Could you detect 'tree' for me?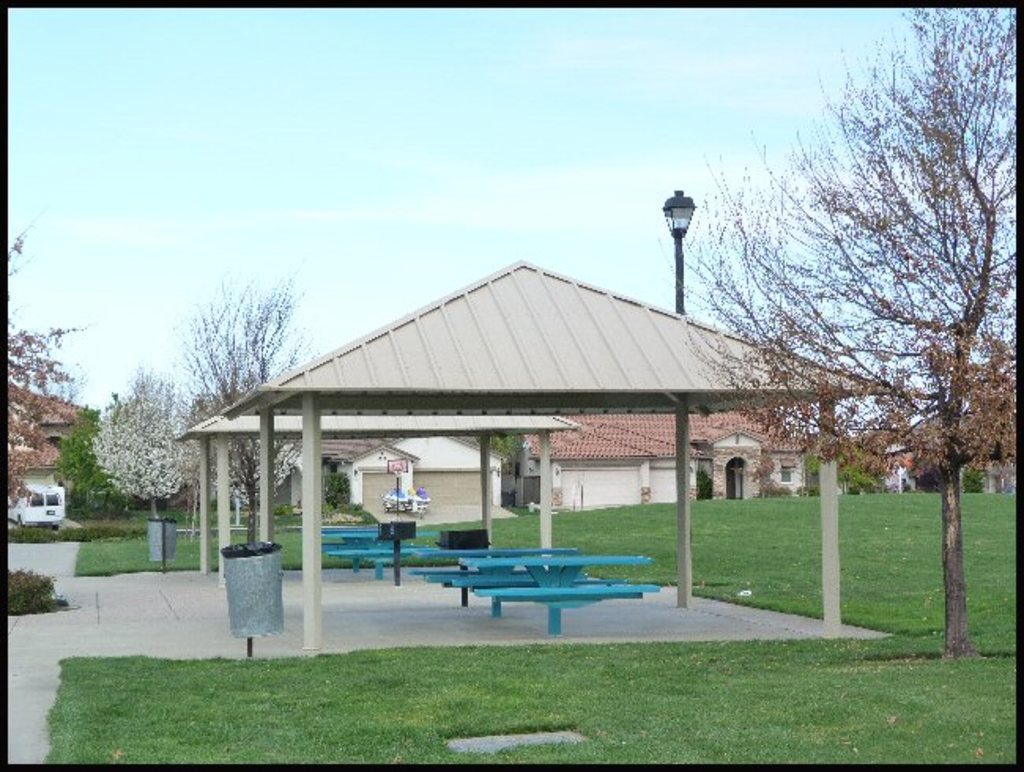
Detection result: {"x1": 469, "y1": 421, "x2": 550, "y2": 476}.
